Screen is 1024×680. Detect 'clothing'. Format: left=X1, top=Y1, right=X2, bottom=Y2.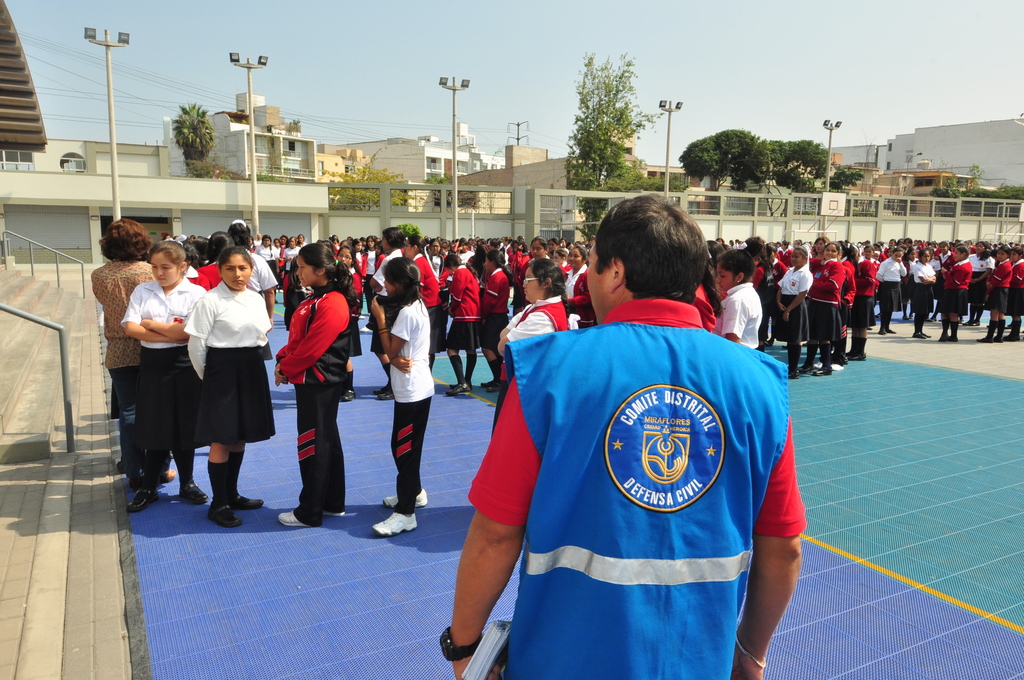
left=776, top=254, right=814, bottom=376.
